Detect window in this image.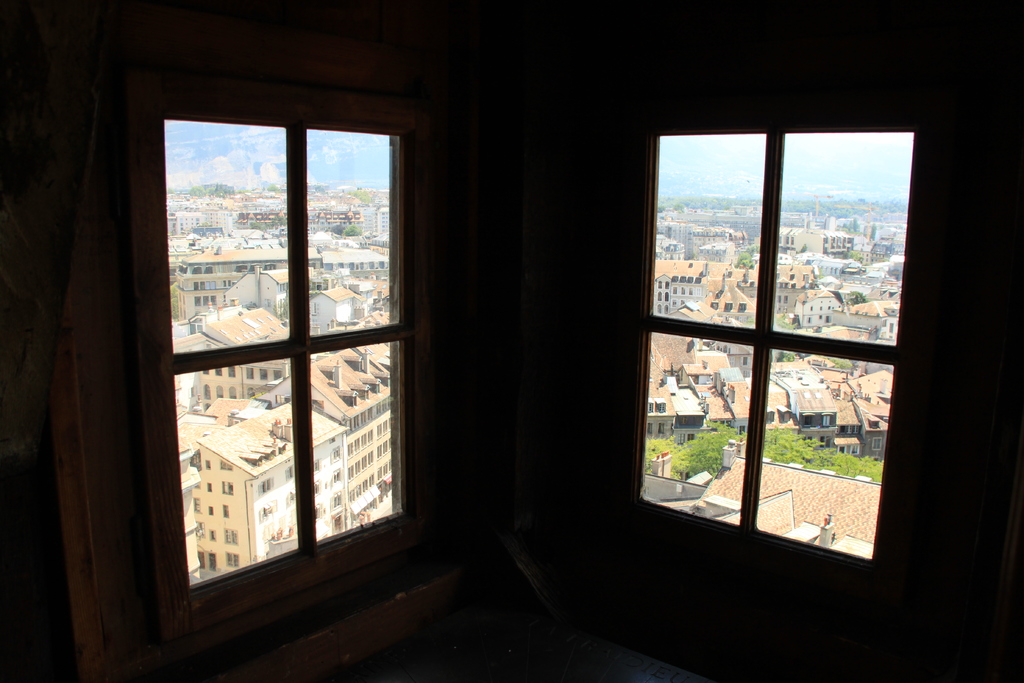
Detection: 207/552/214/570.
